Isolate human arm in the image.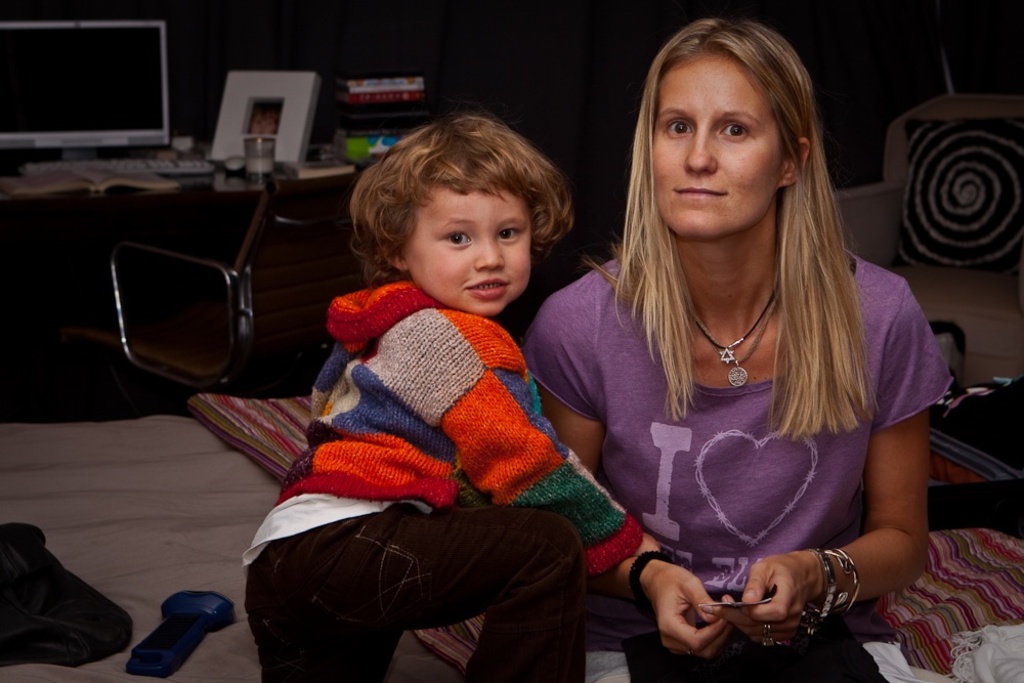
Isolated region: box(814, 376, 945, 637).
